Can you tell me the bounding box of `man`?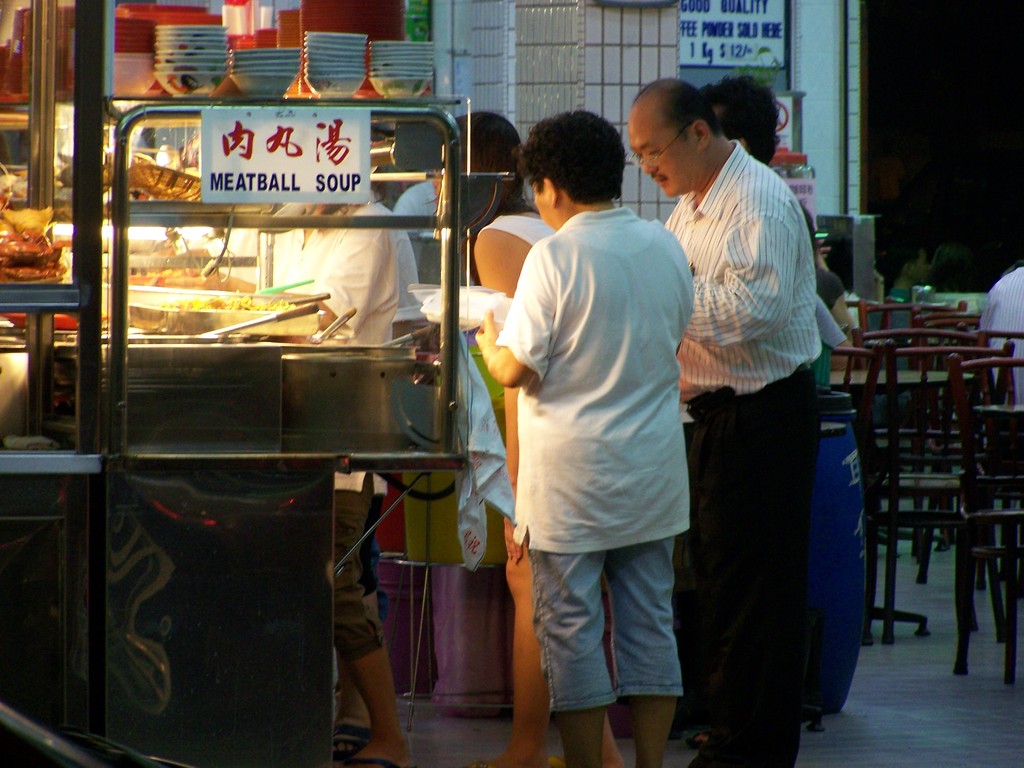
x1=652, y1=87, x2=866, y2=733.
